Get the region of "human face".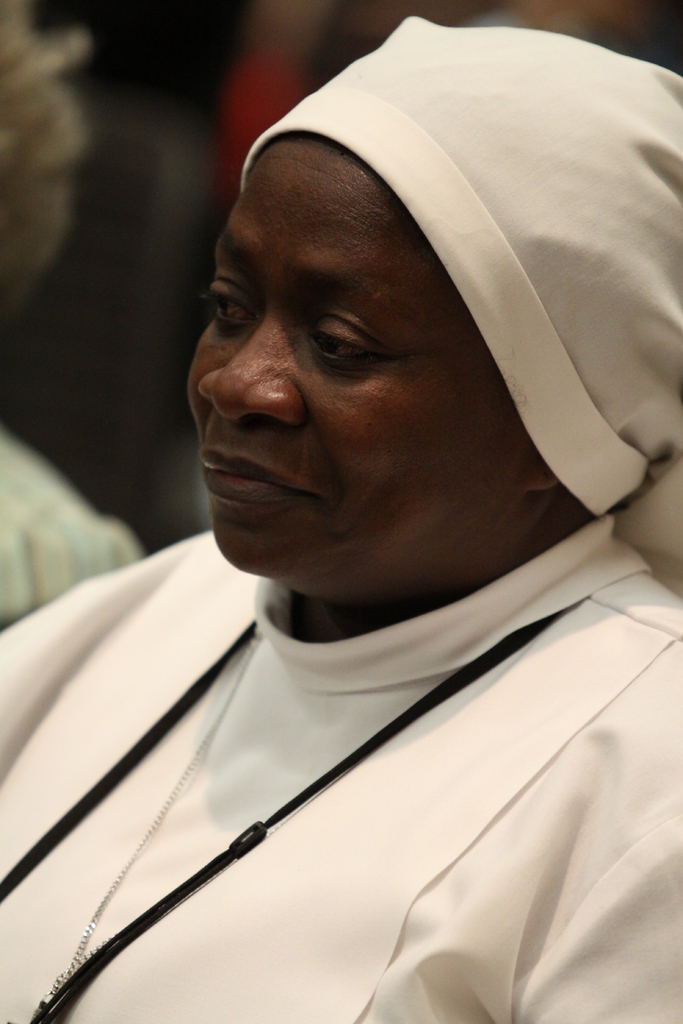
bbox=[203, 135, 538, 580].
